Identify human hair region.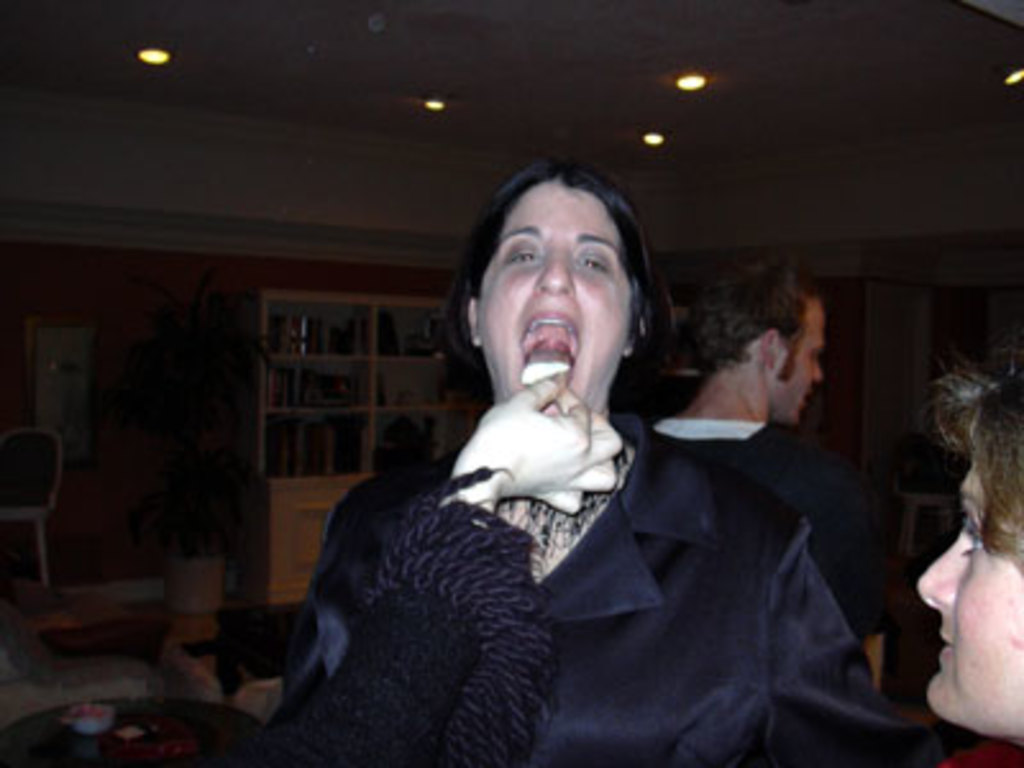
Region: x1=422 y1=154 x2=684 y2=412.
